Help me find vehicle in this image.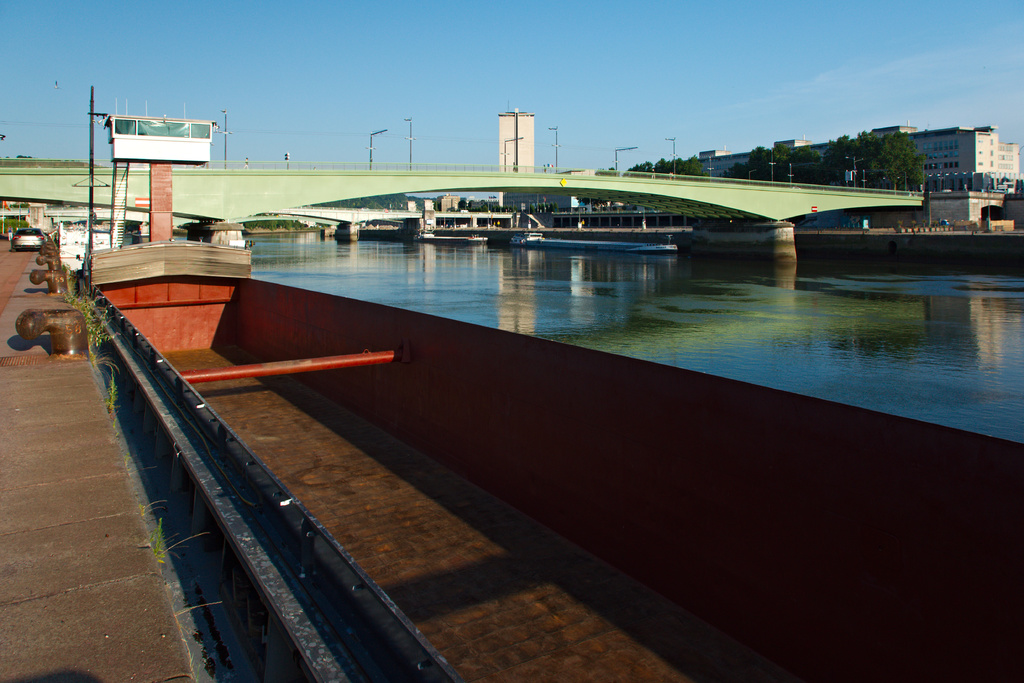
Found it: (9, 226, 45, 252).
